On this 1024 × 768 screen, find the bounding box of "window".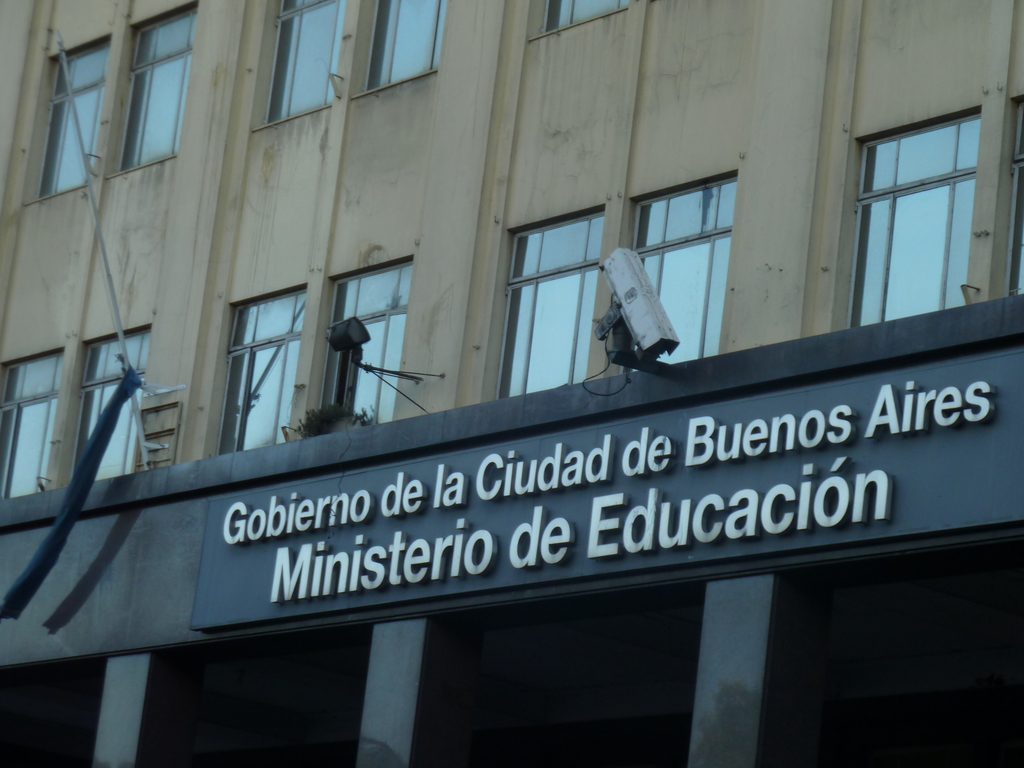
Bounding box: <region>252, 0, 332, 129</region>.
